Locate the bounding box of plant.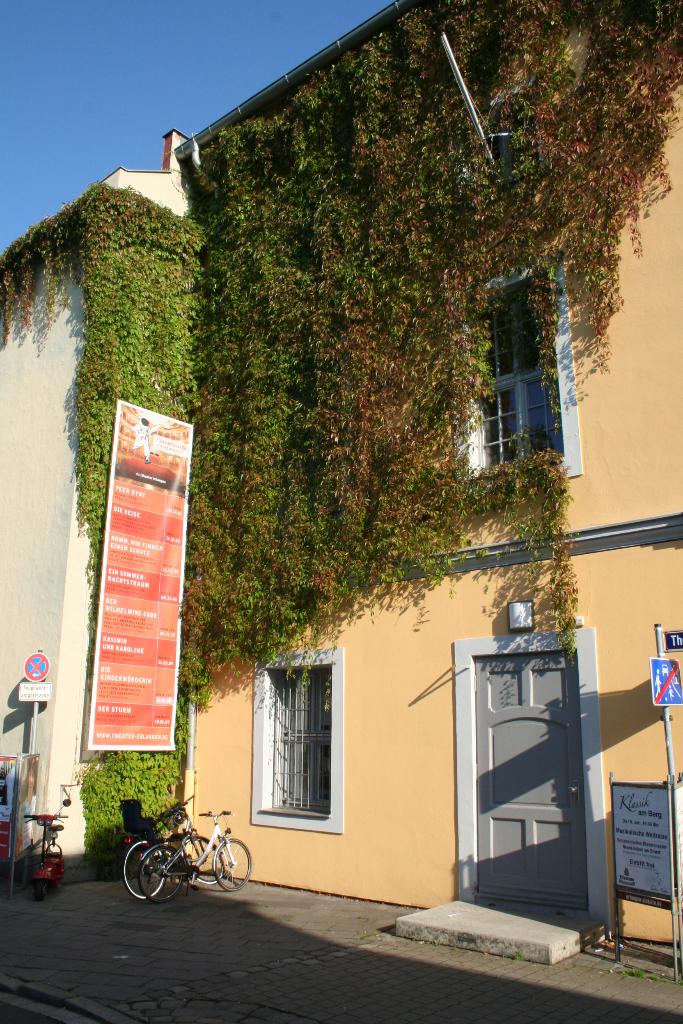
Bounding box: region(618, 966, 663, 983).
